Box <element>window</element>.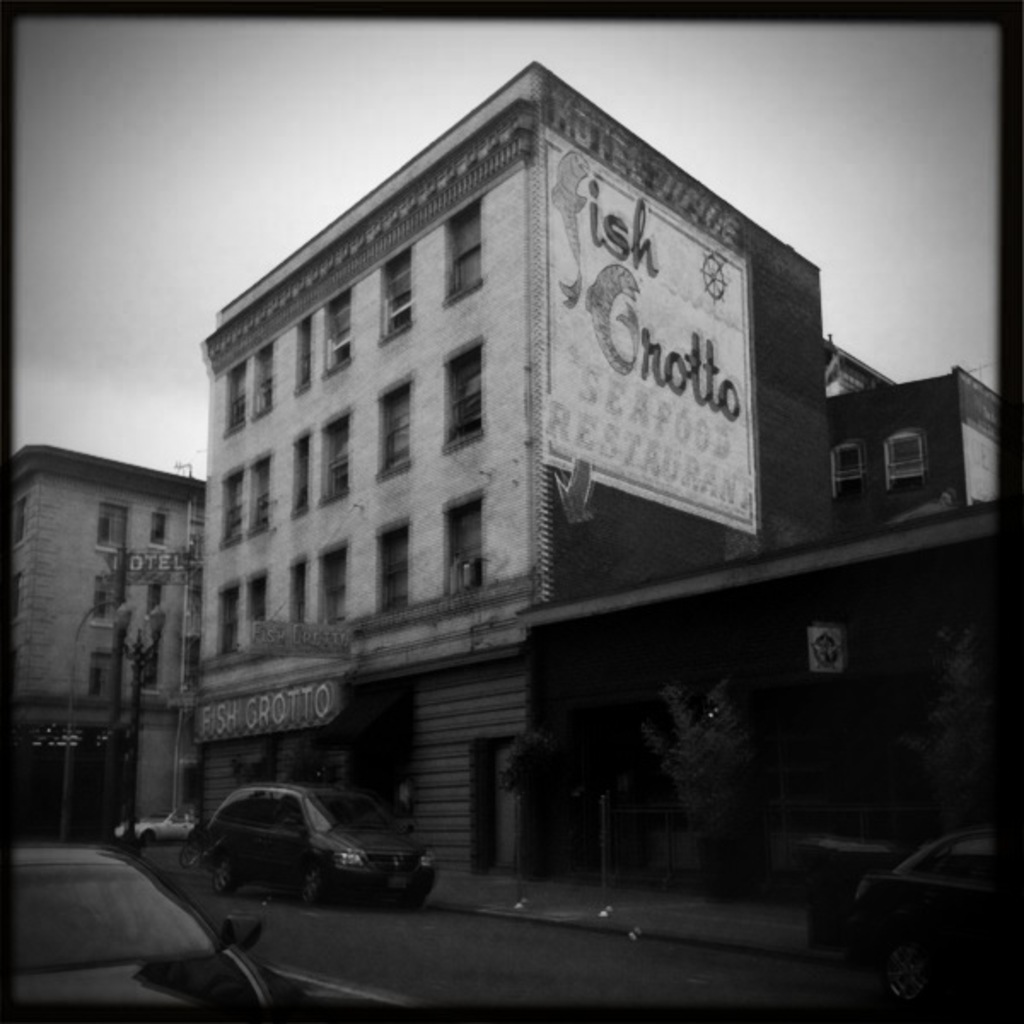
287, 432, 314, 515.
